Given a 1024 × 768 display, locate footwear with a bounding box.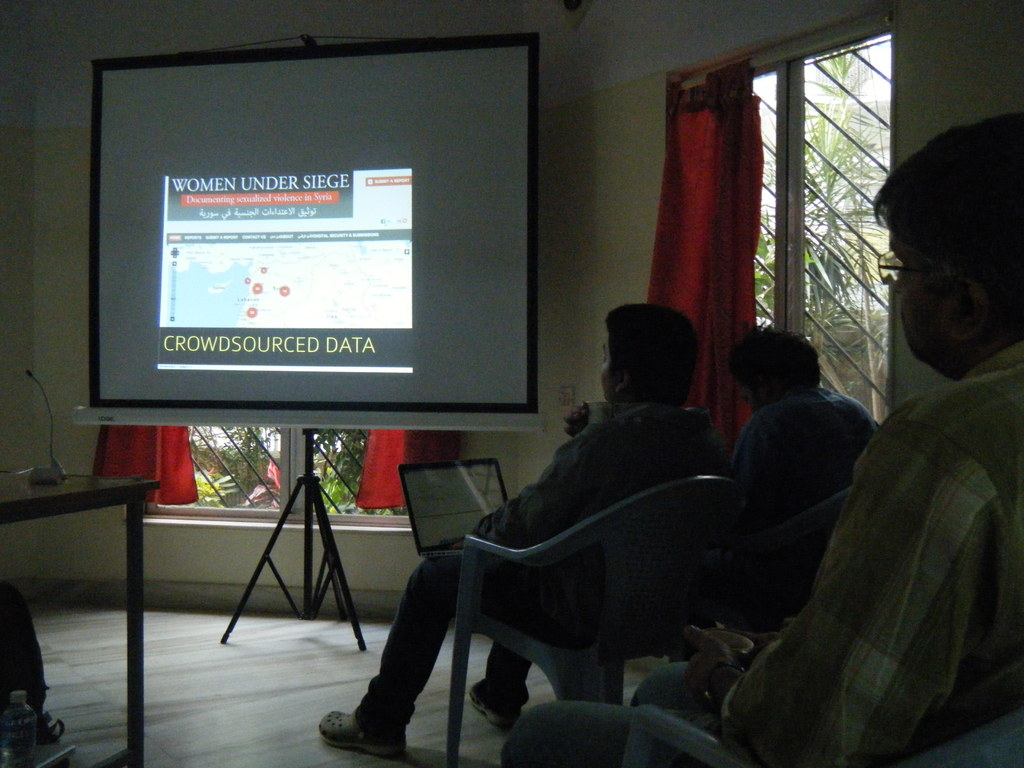
Located: (469, 684, 523, 730).
